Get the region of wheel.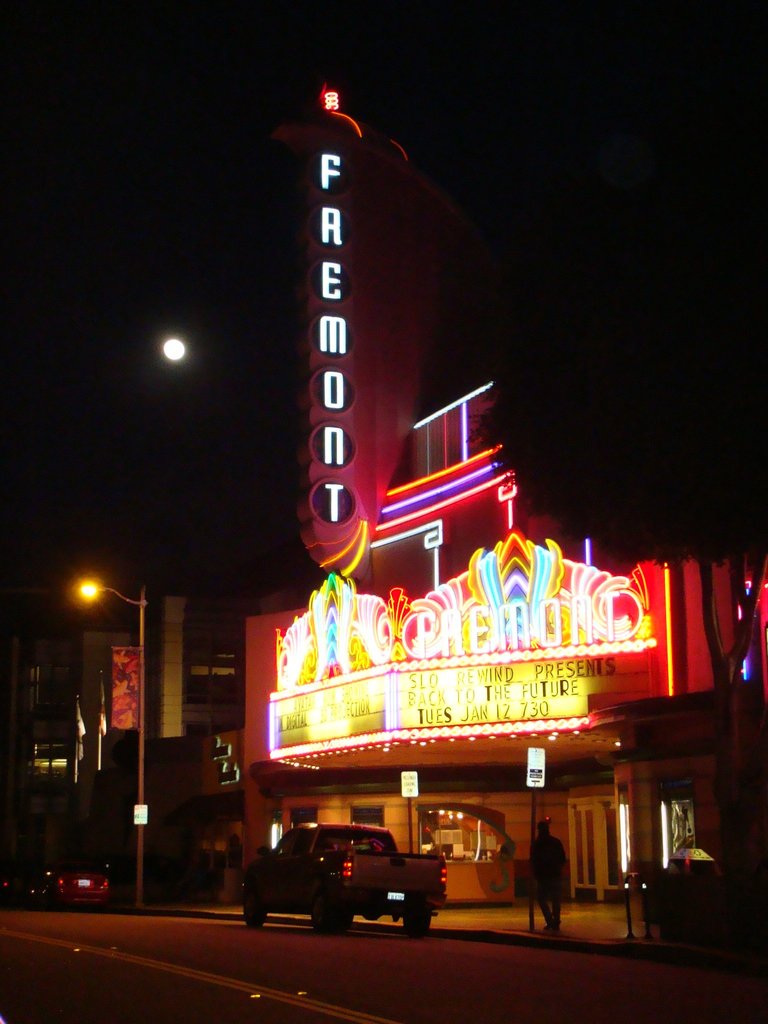
select_region(308, 877, 350, 930).
